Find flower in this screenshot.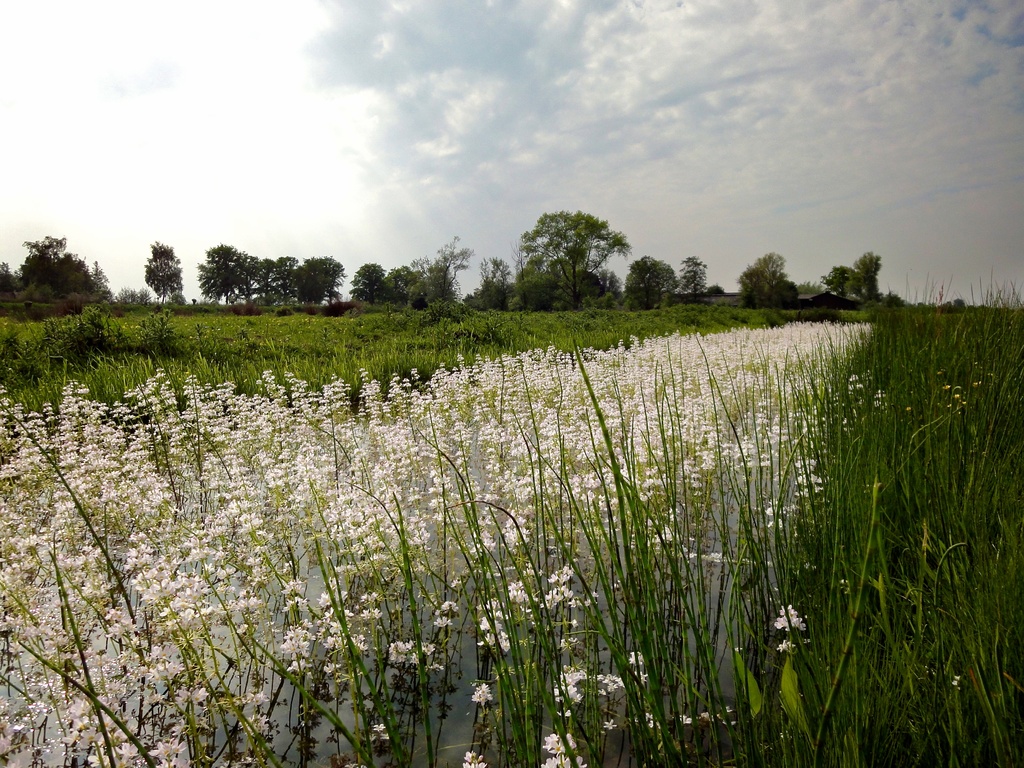
The bounding box for flower is [left=470, top=681, right=490, bottom=702].
